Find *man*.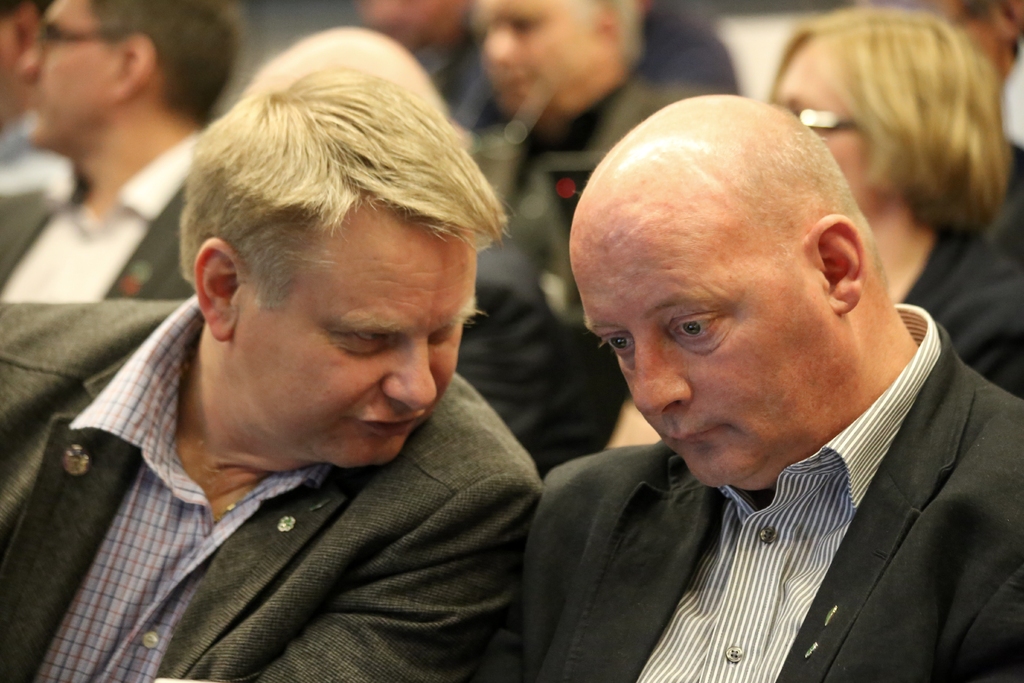
l=0, t=0, r=243, b=299.
